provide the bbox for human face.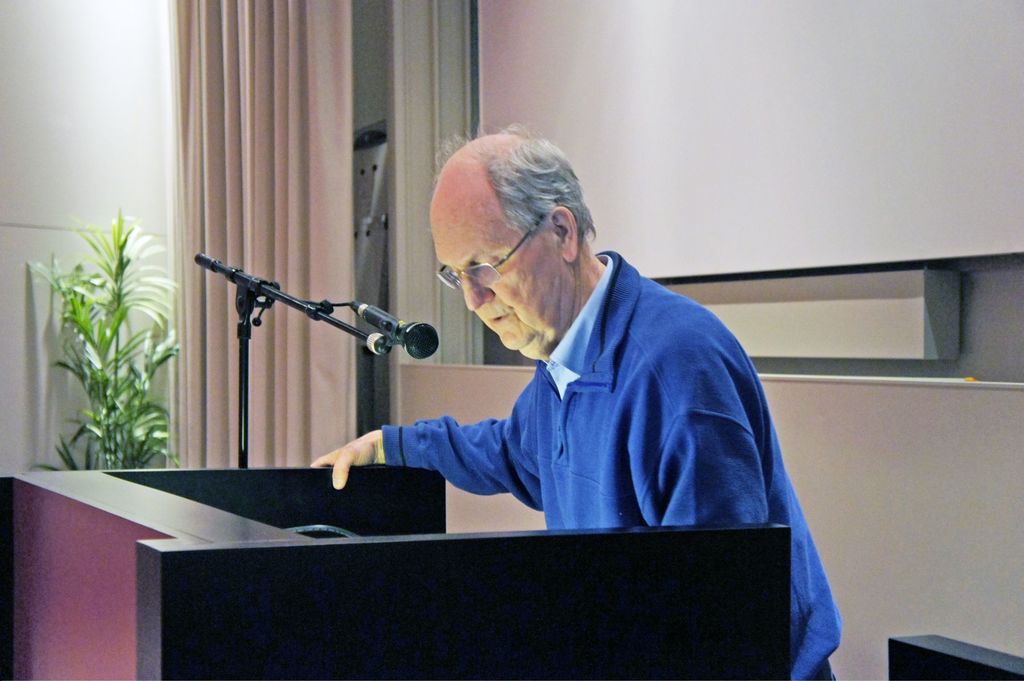
{"x1": 428, "y1": 179, "x2": 566, "y2": 353}.
